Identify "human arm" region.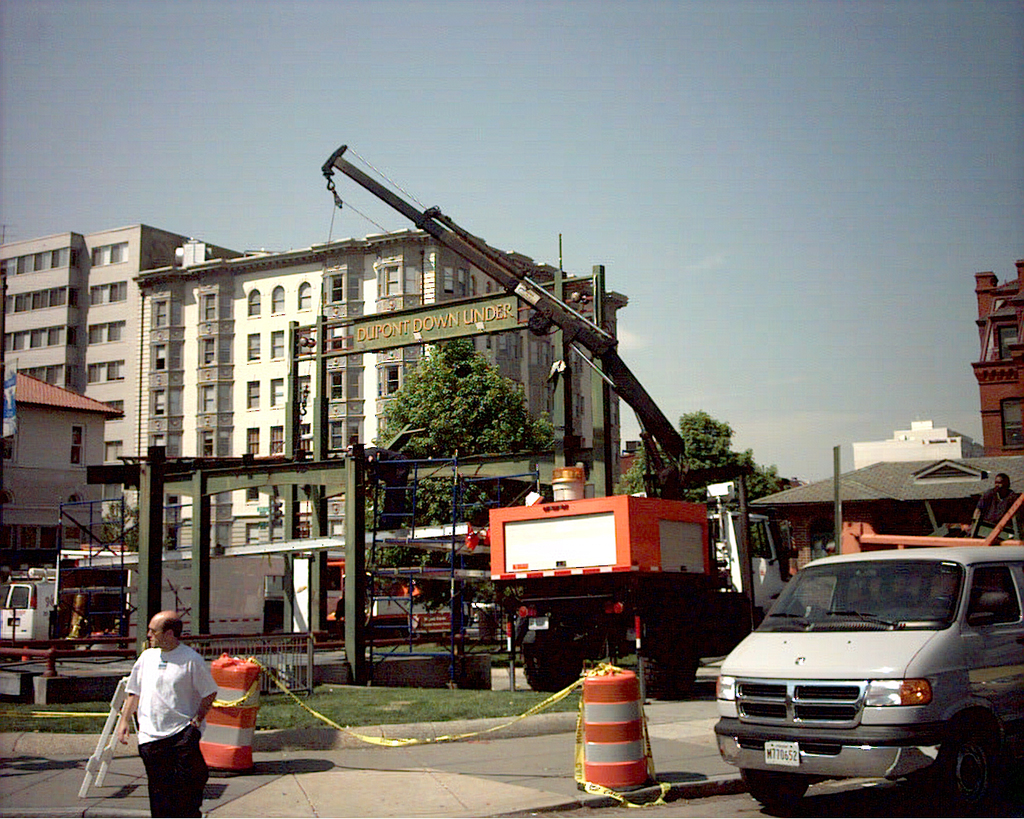
Region: BBox(114, 666, 139, 747).
